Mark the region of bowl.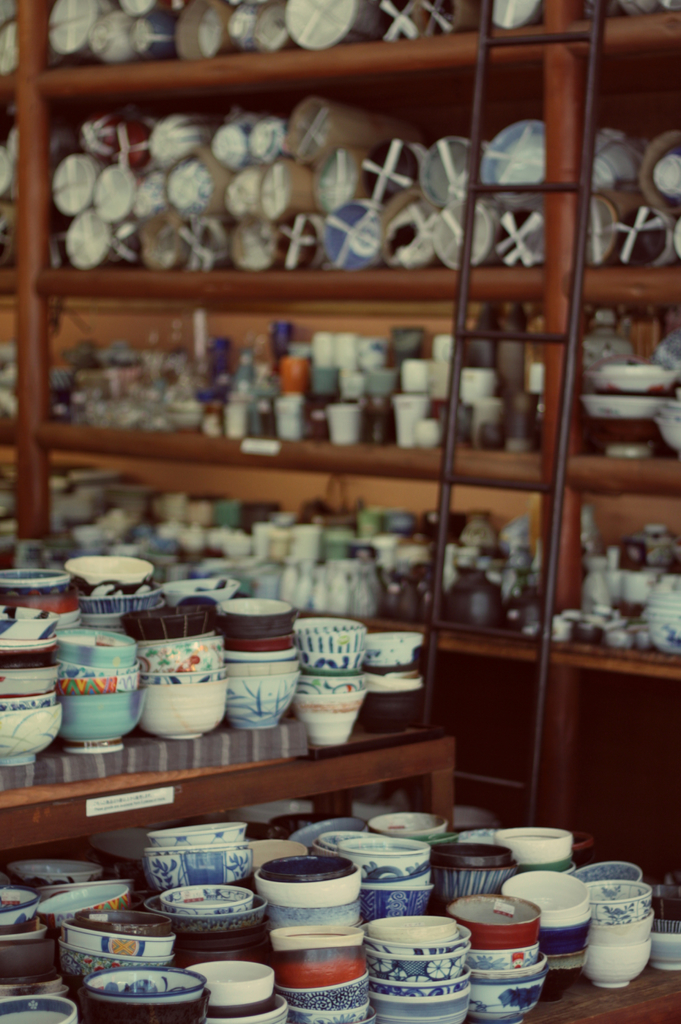
Region: [444,888,543,950].
